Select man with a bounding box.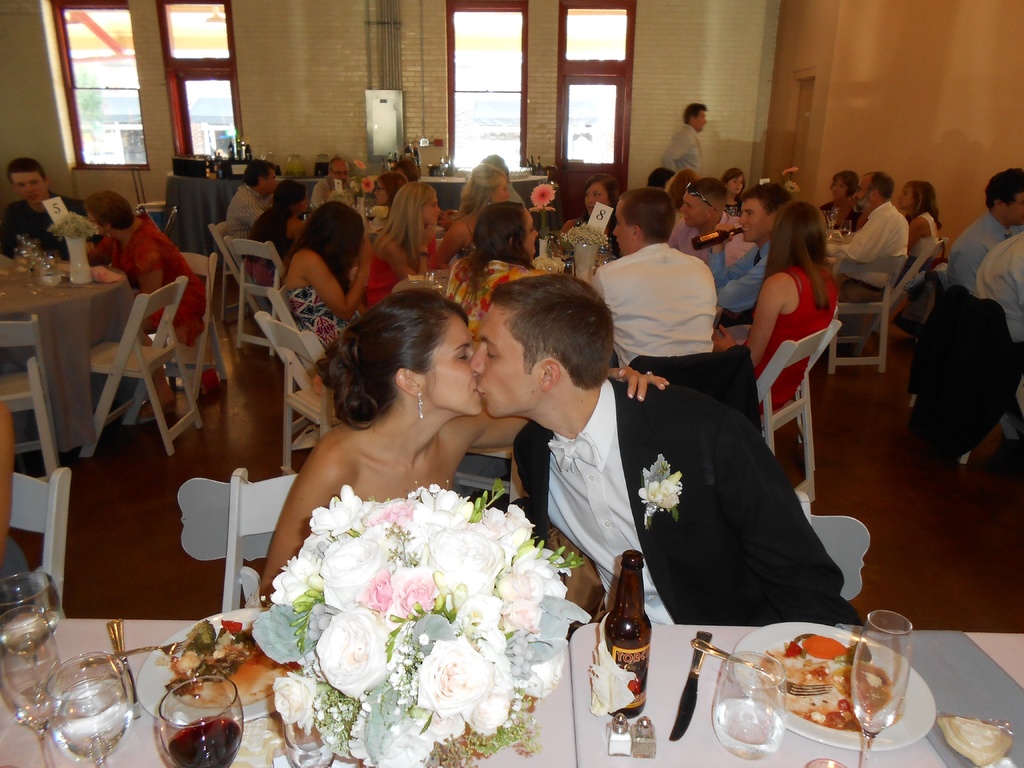
656 100 714 179.
